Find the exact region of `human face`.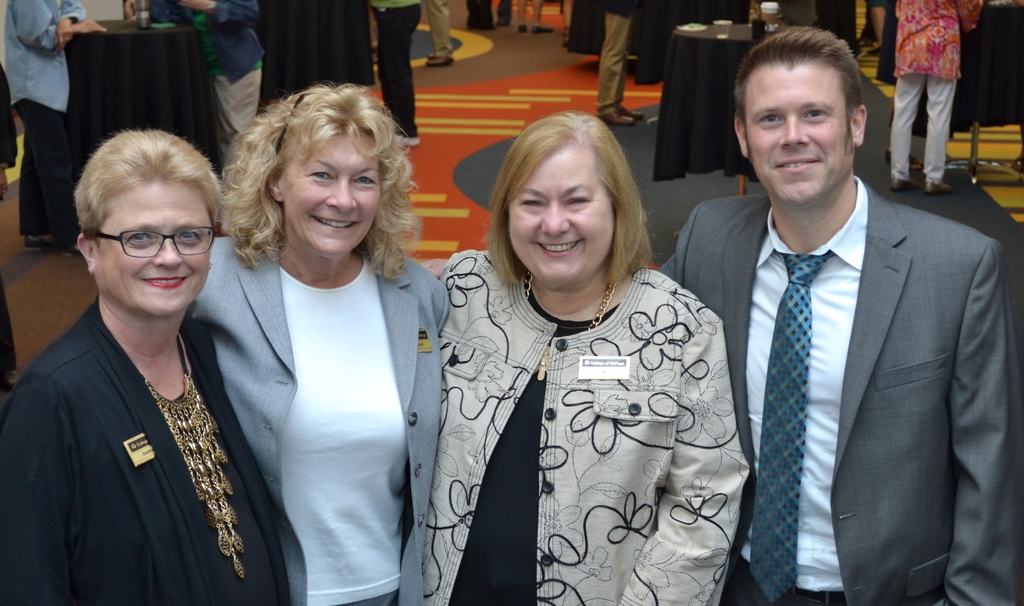
Exact region: (x1=99, y1=179, x2=211, y2=317).
